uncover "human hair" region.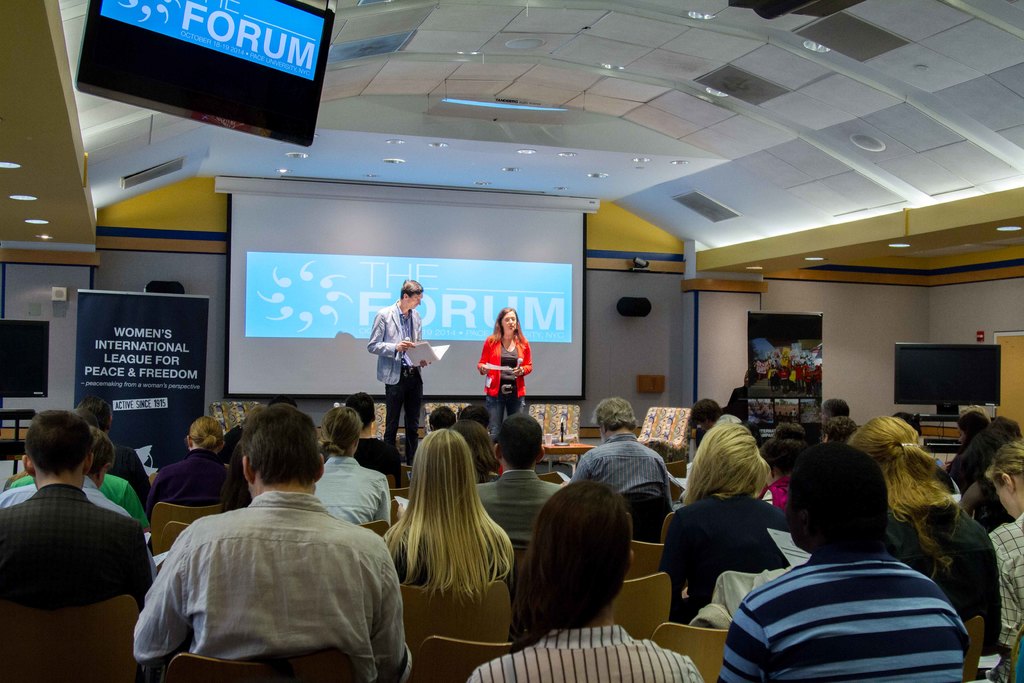
Uncovered: region(822, 415, 855, 441).
